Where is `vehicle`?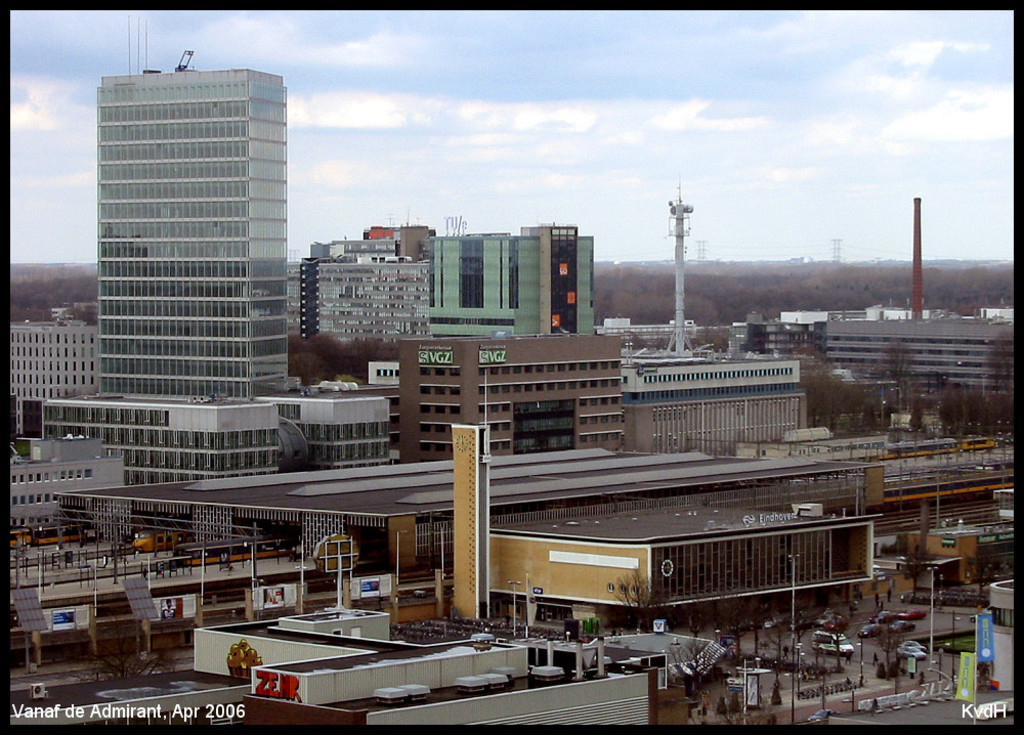
box(903, 637, 923, 654).
